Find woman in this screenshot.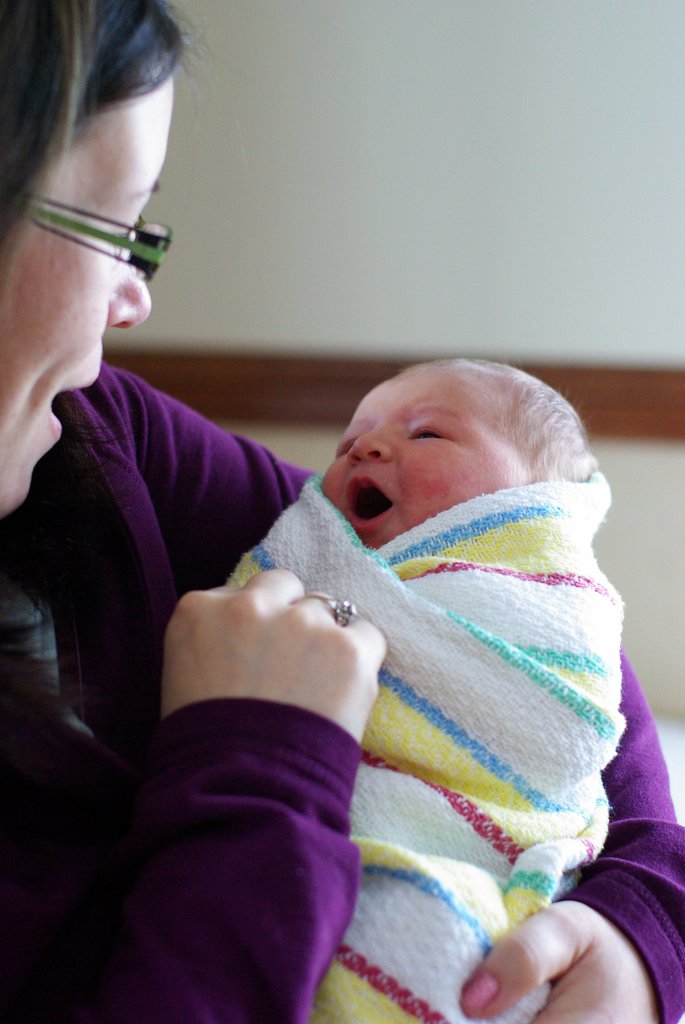
The bounding box for woman is [x1=0, y1=0, x2=684, y2=1023].
